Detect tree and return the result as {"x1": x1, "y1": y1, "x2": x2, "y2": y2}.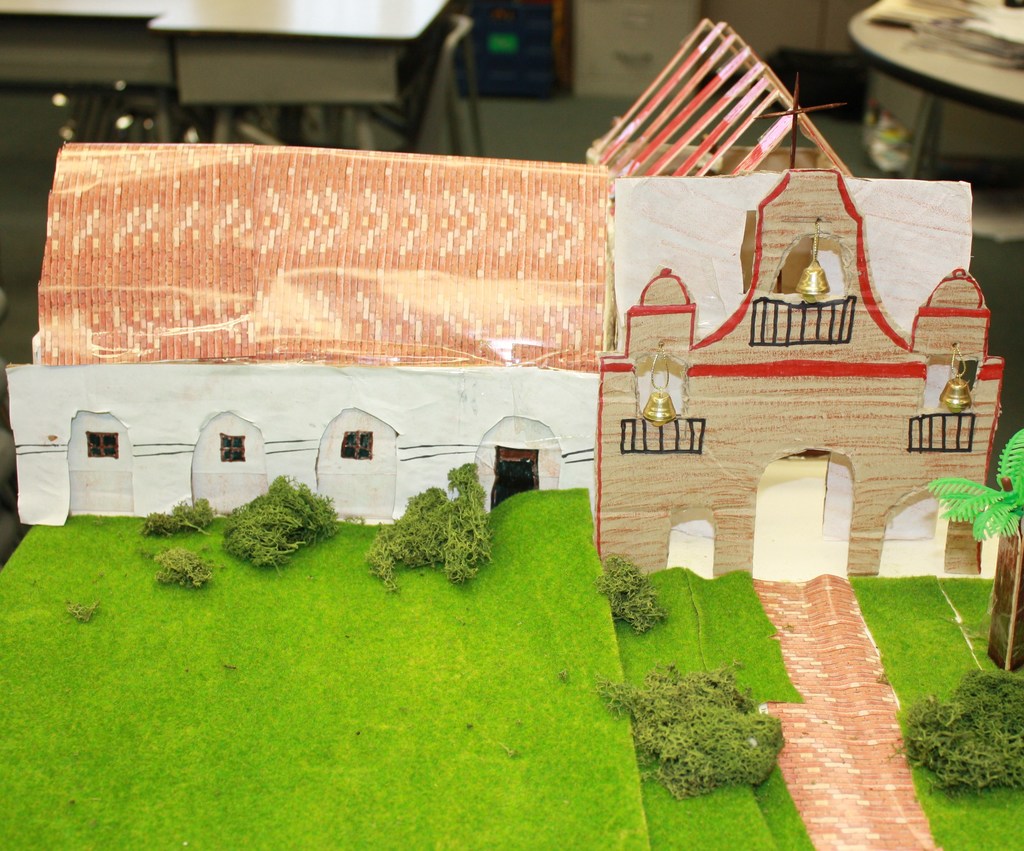
{"x1": 383, "y1": 480, "x2": 494, "y2": 587}.
